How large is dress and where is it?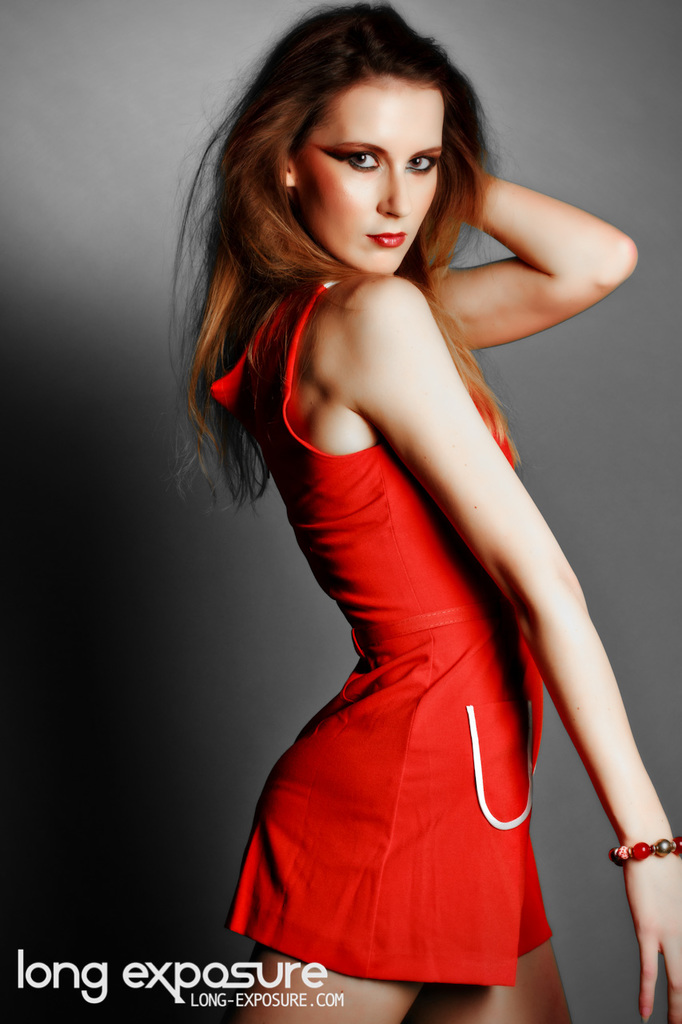
Bounding box: [213,279,556,981].
